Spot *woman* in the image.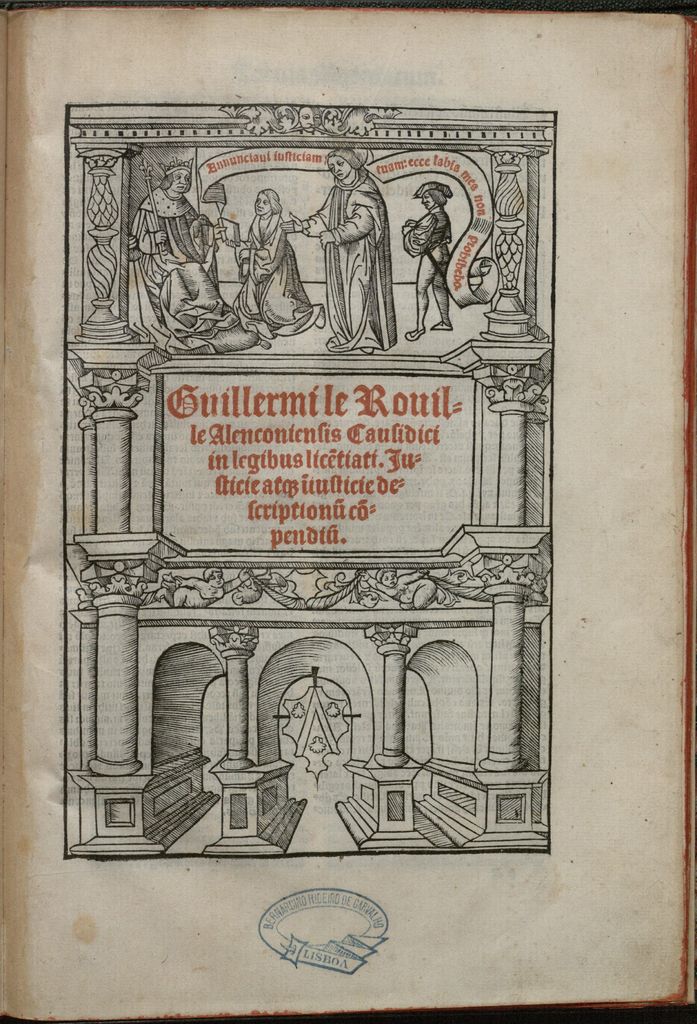
*woman* found at {"x1": 229, "y1": 188, "x2": 322, "y2": 337}.
